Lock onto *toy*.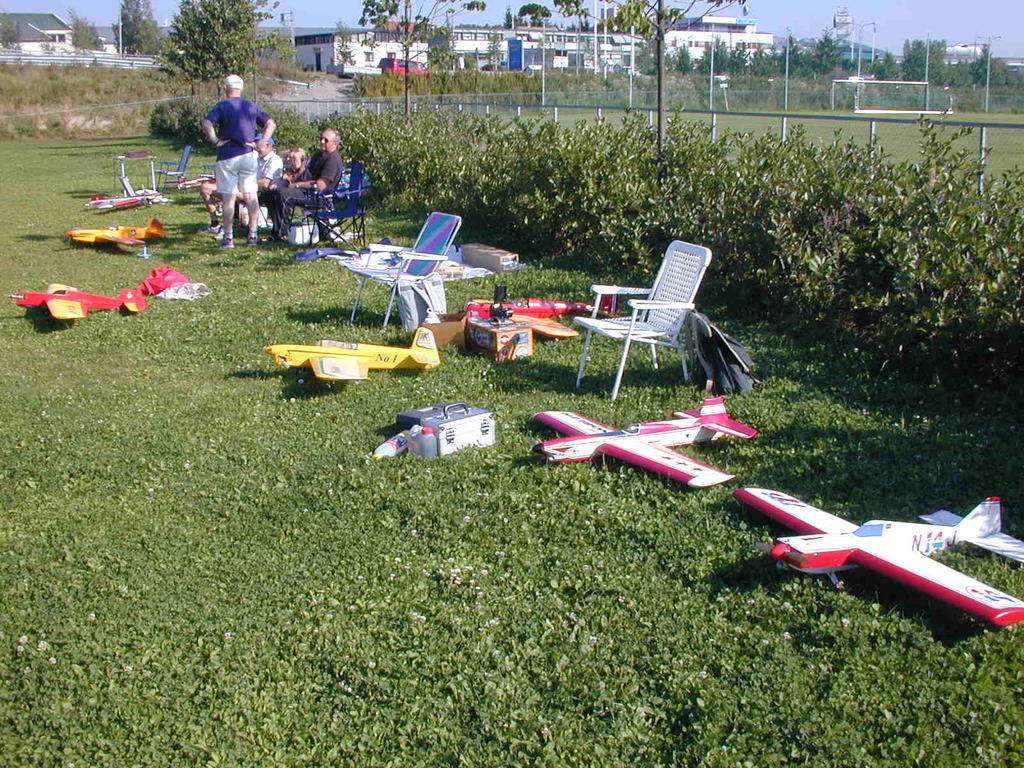
Locked: (left=255, top=323, right=441, bottom=387).
